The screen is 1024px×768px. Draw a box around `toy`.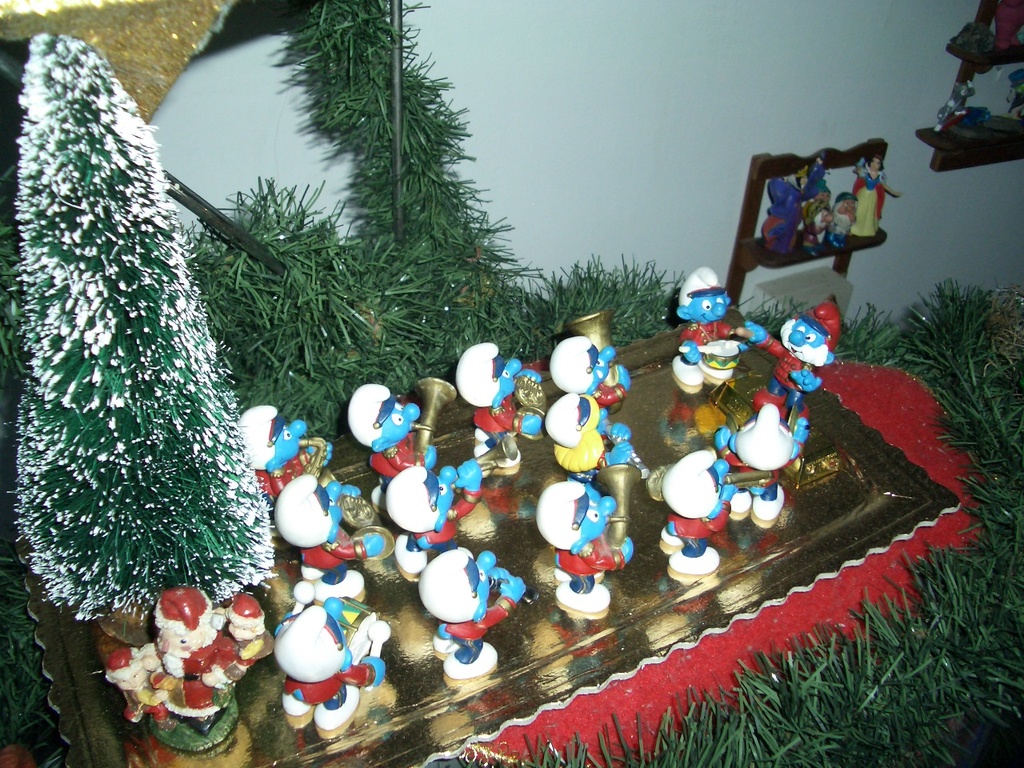
box(210, 591, 269, 670).
